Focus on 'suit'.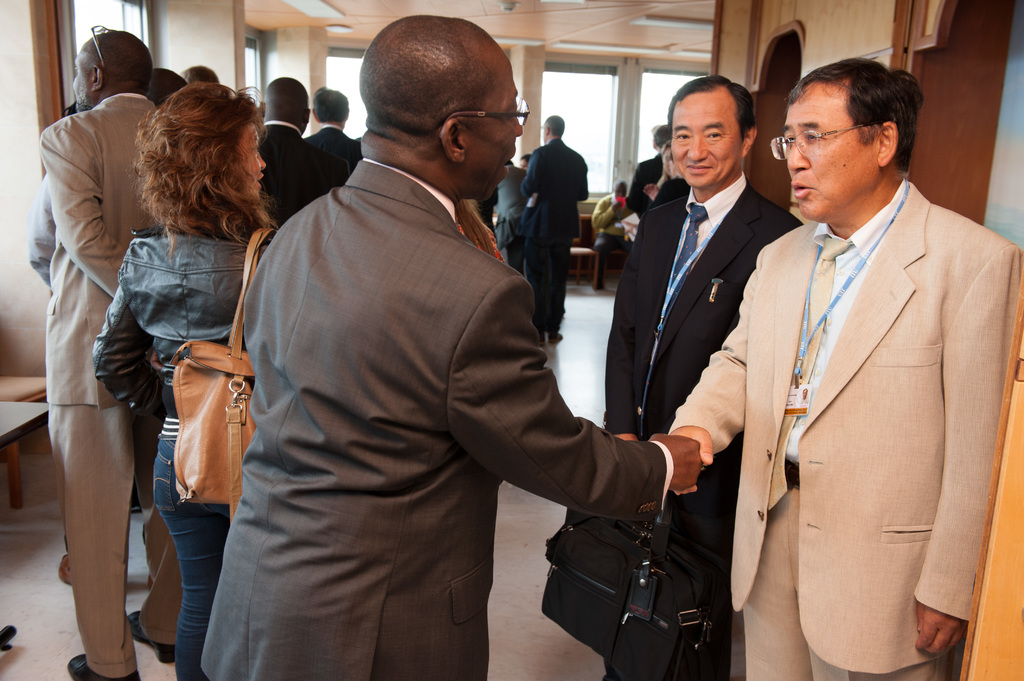
Focused at bbox=[26, 173, 54, 283].
